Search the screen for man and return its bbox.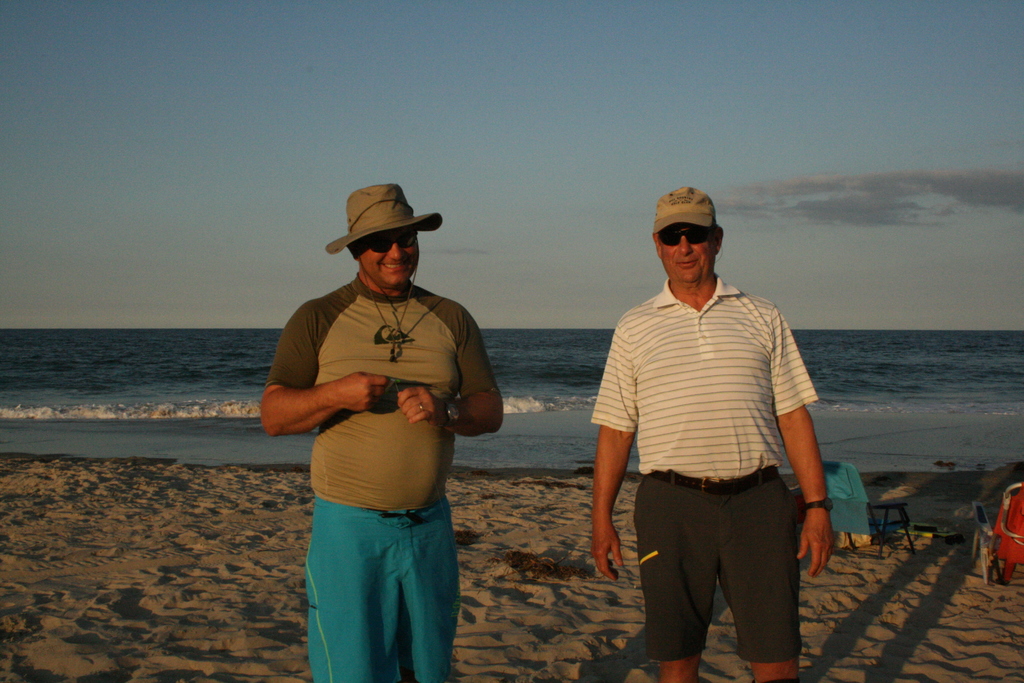
Found: bbox=(260, 185, 502, 682).
